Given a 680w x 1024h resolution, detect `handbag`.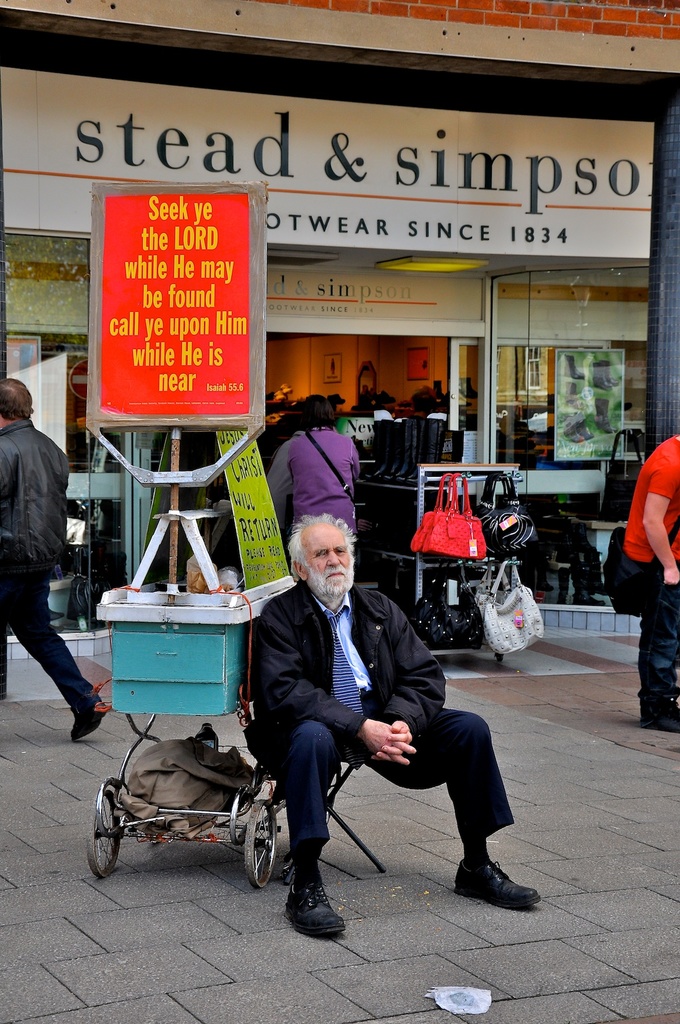
Rect(407, 572, 487, 657).
